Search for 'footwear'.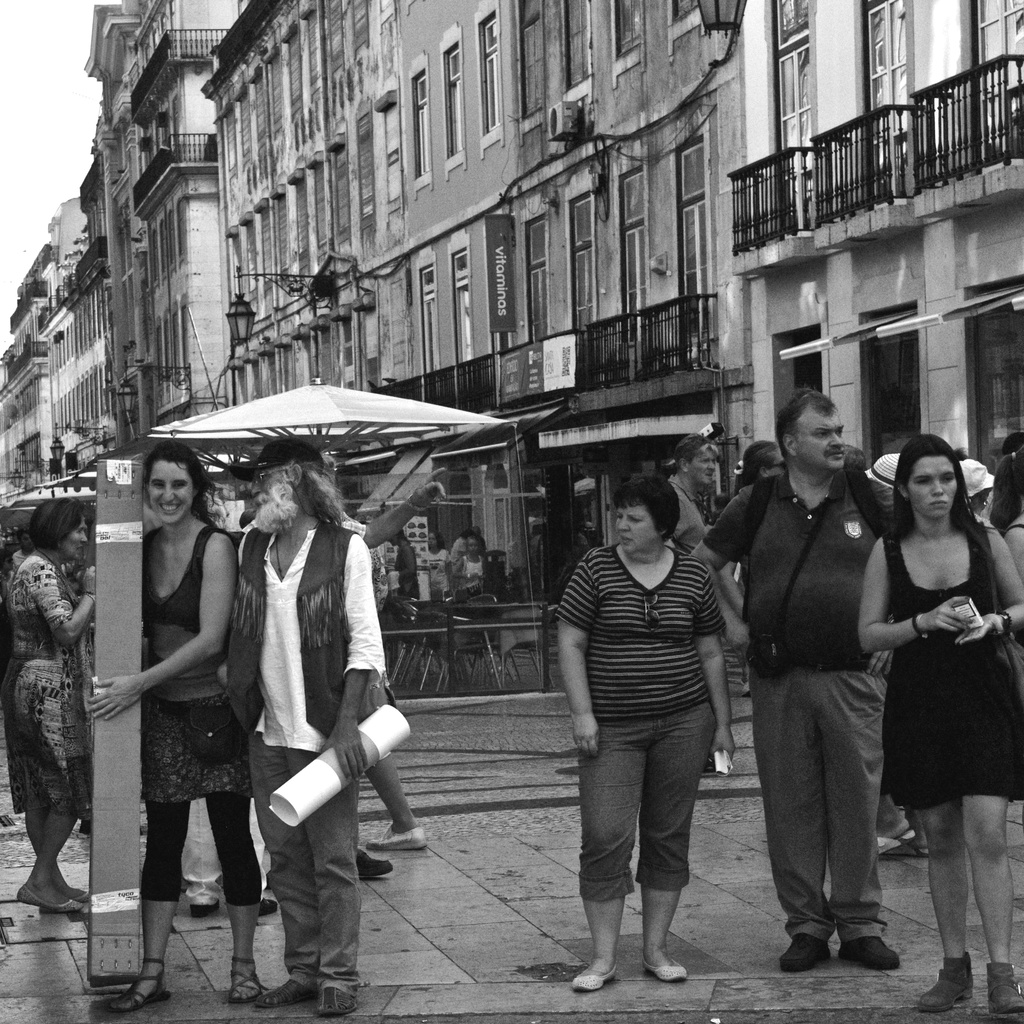
Found at left=839, top=932, right=902, bottom=972.
